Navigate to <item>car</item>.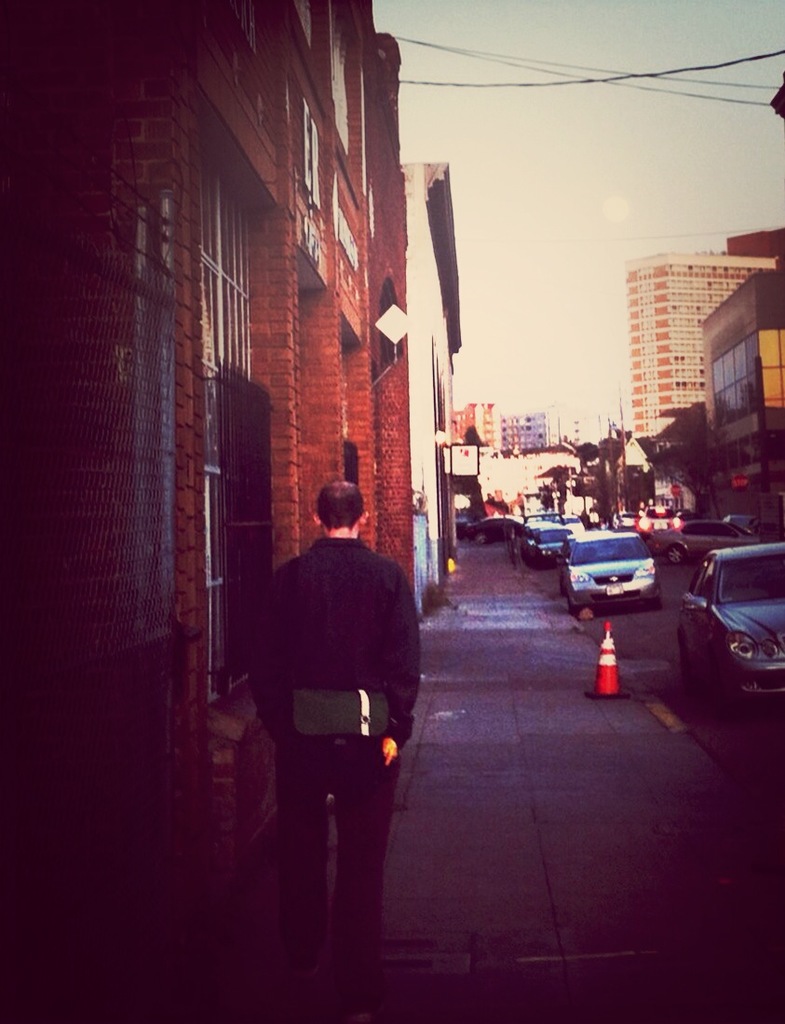
Navigation target: crop(555, 529, 665, 618).
